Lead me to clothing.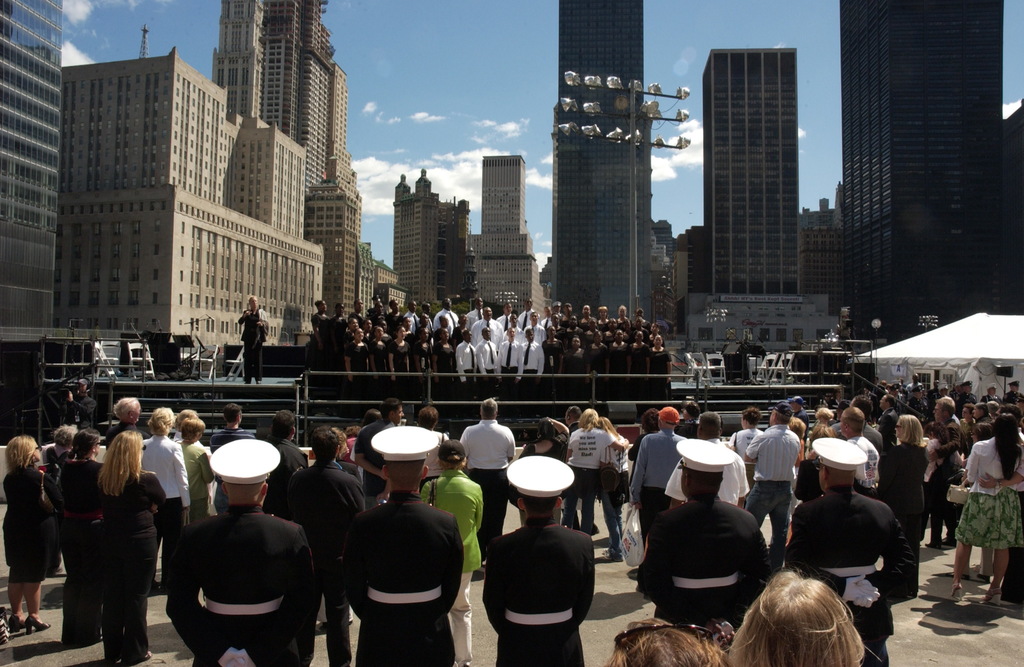
Lead to <box>498,310,510,335</box>.
